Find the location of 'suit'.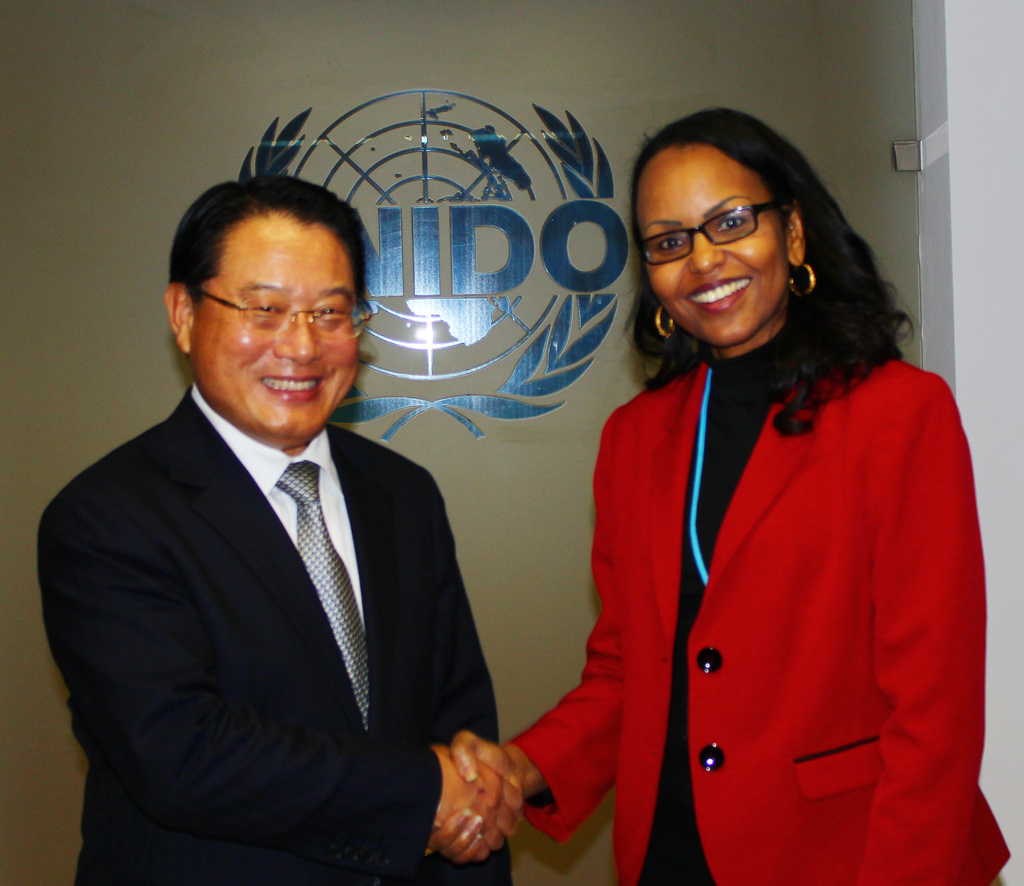
Location: left=13, top=358, right=515, bottom=885.
